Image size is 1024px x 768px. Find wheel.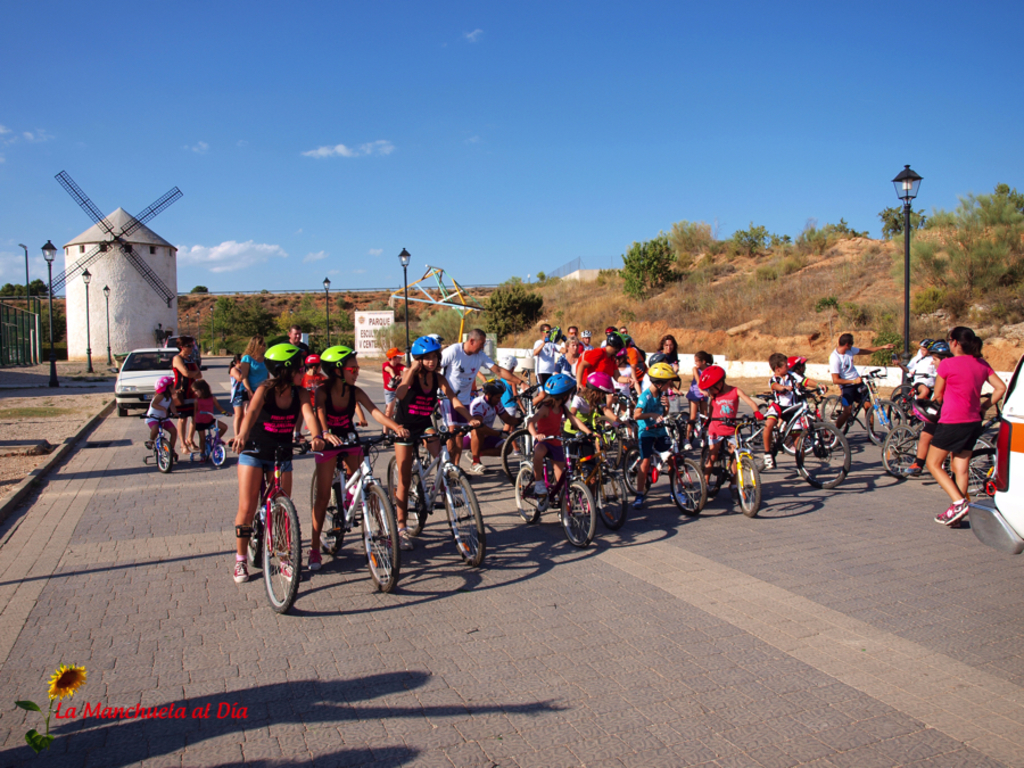
crop(865, 399, 903, 449).
